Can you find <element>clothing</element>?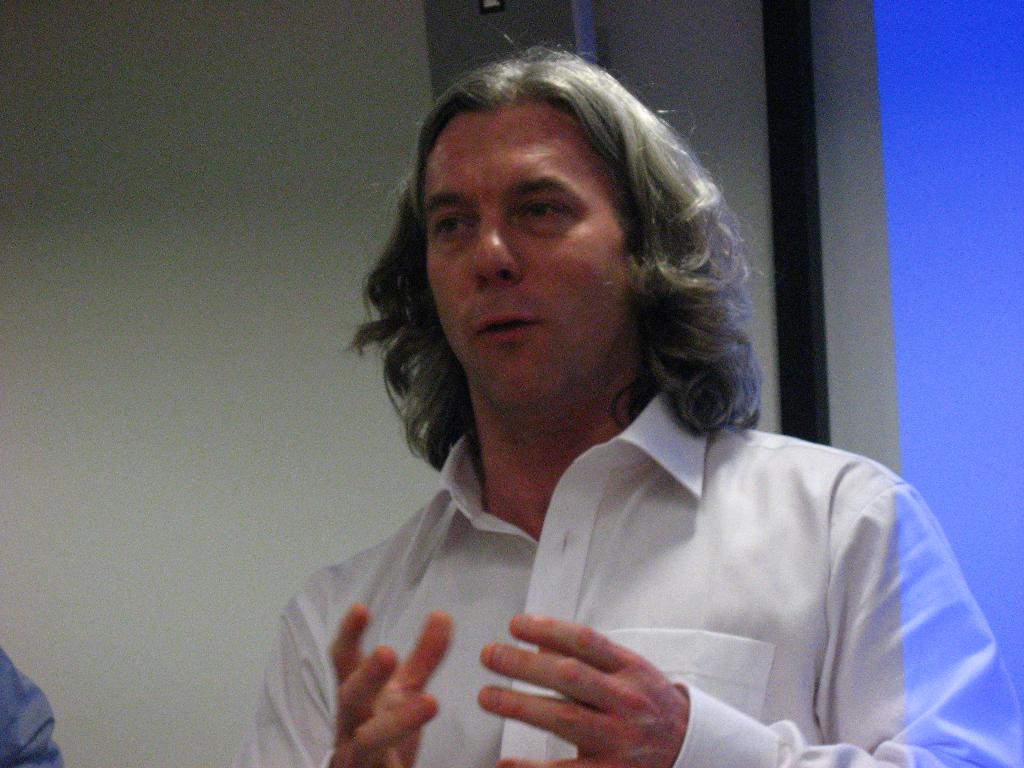
Yes, bounding box: pyautogui.locateOnScreen(255, 357, 899, 758).
